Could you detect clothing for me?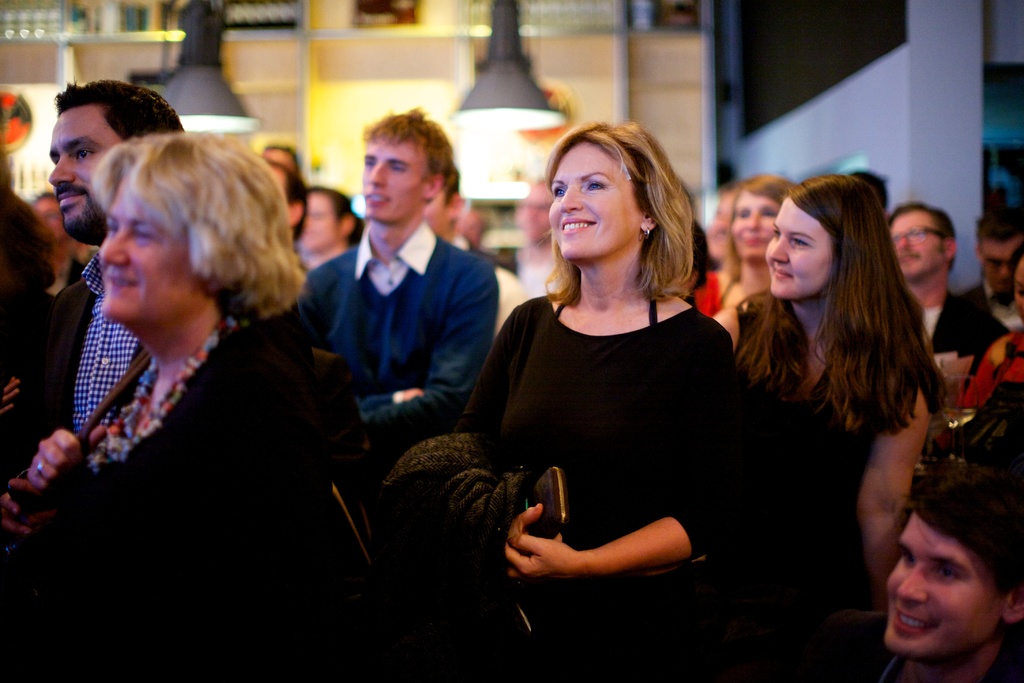
Detection result: [934,281,1023,384].
